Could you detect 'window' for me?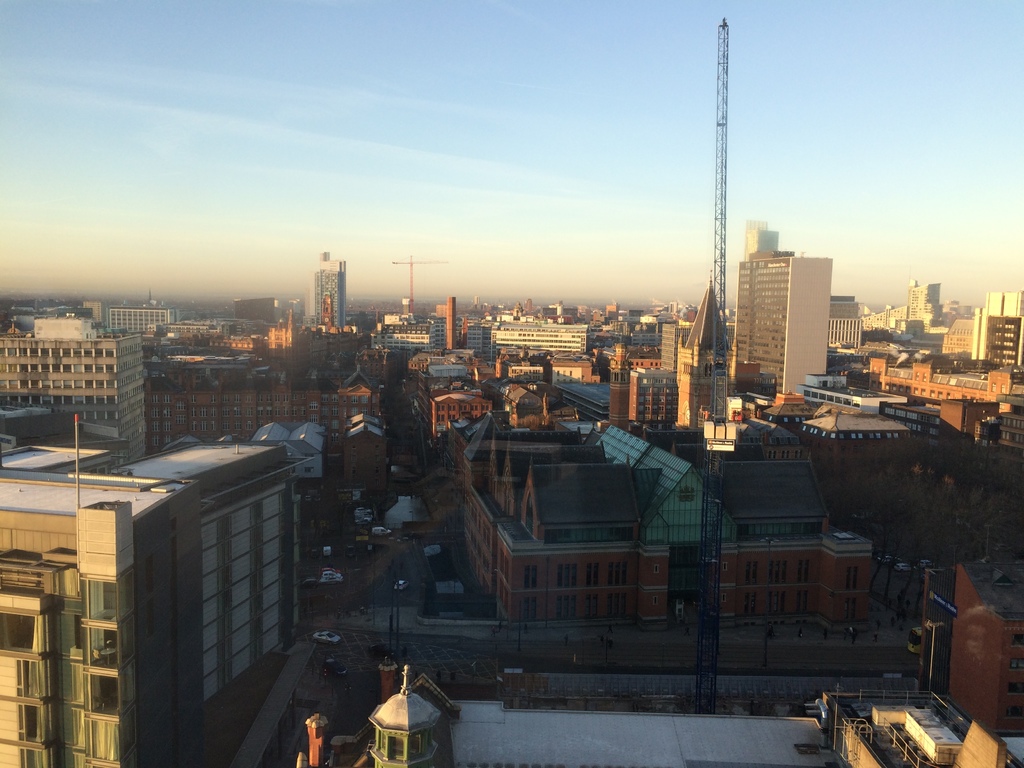
Detection result: (118, 660, 134, 712).
